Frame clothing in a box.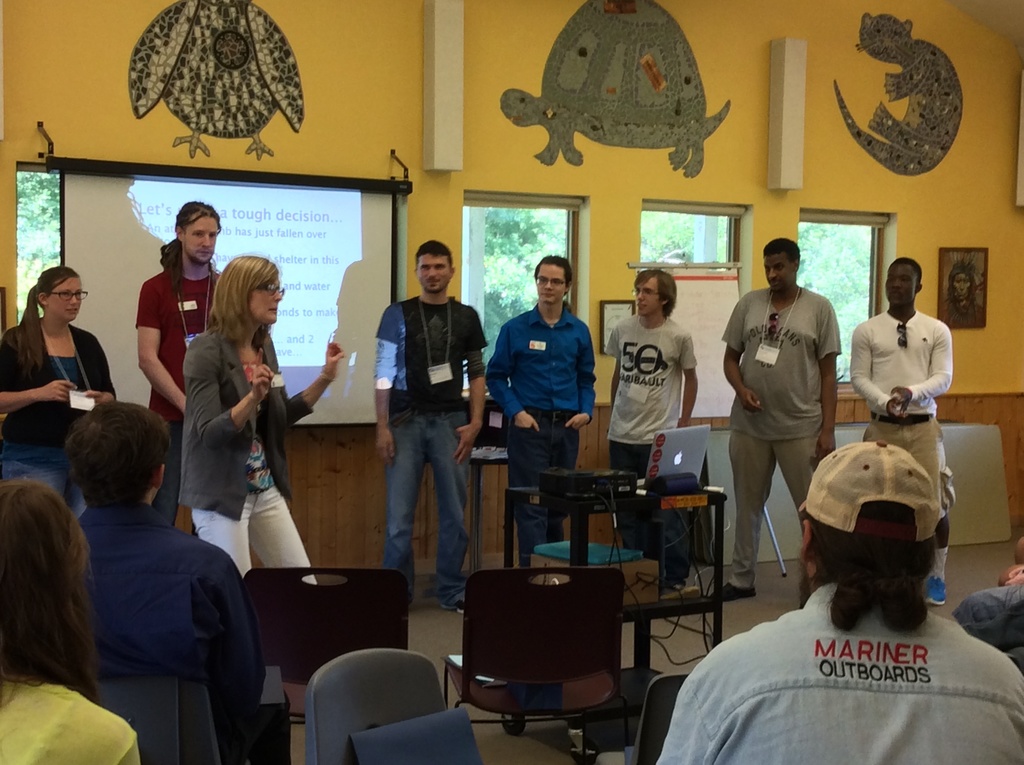
left=138, top=259, right=233, bottom=529.
